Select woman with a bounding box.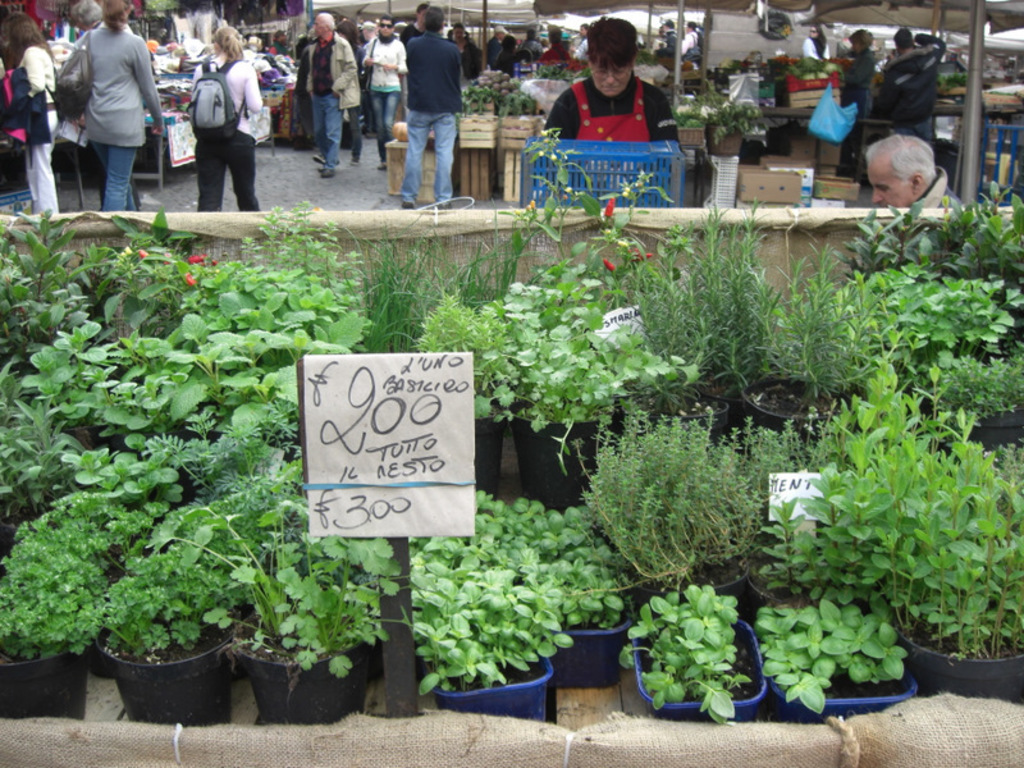
crop(494, 32, 520, 115).
